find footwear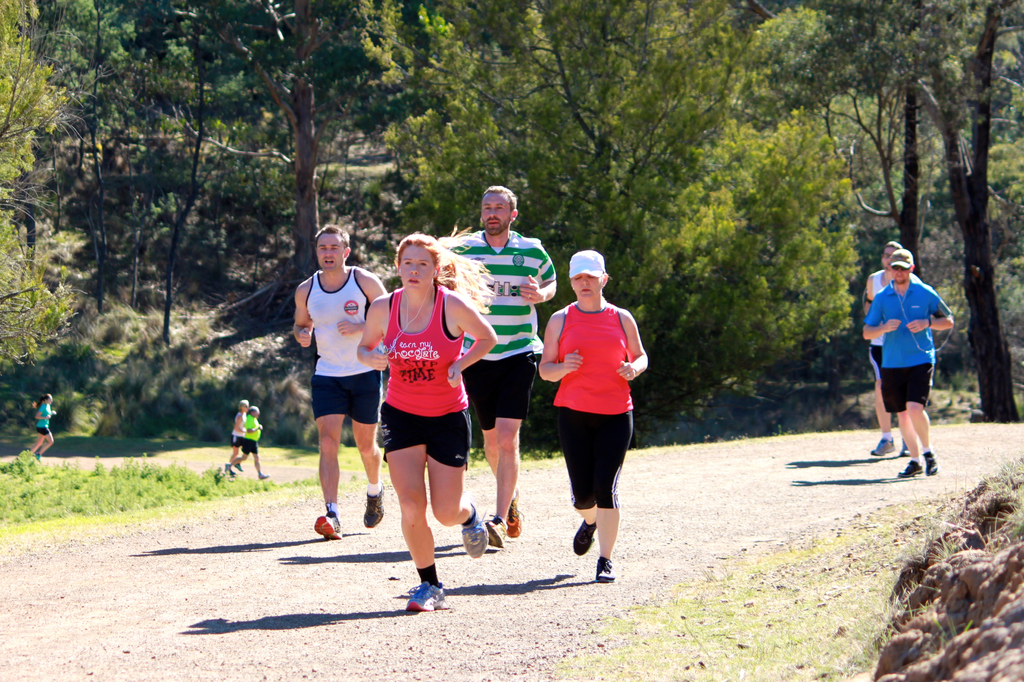
(x1=593, y1=553, x2=616, y2=586)
